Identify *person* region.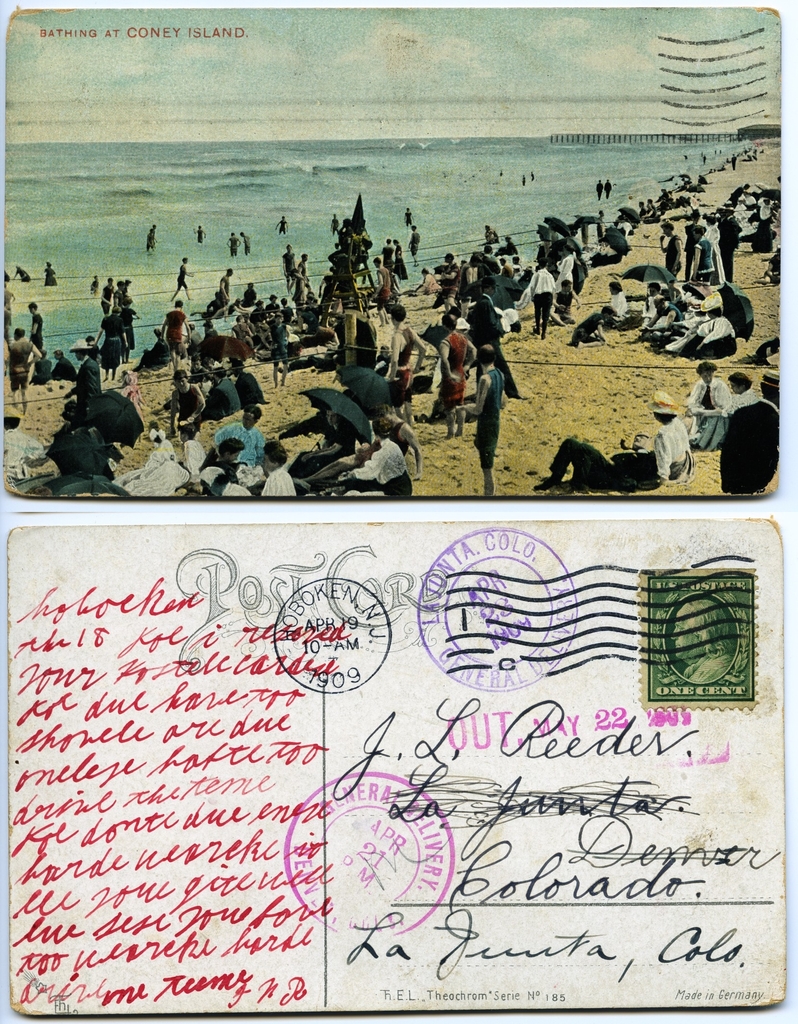
Region: Rect(200, 364, 246, 426).
